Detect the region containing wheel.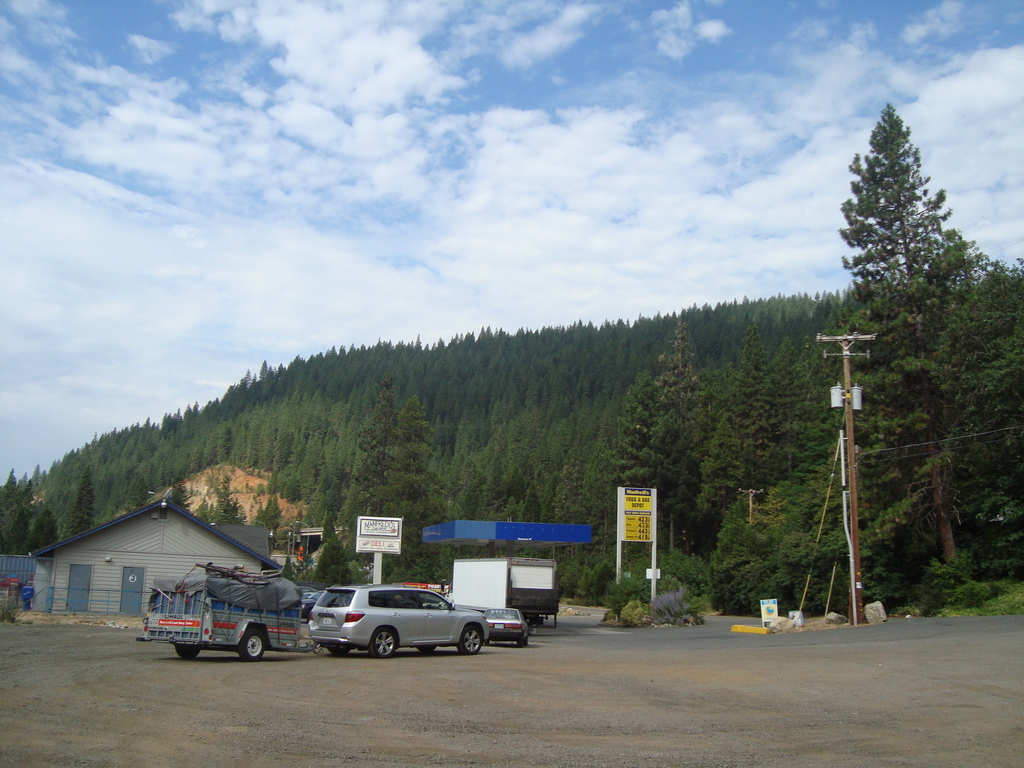
<region>367, 631, 394, 653</region>.
